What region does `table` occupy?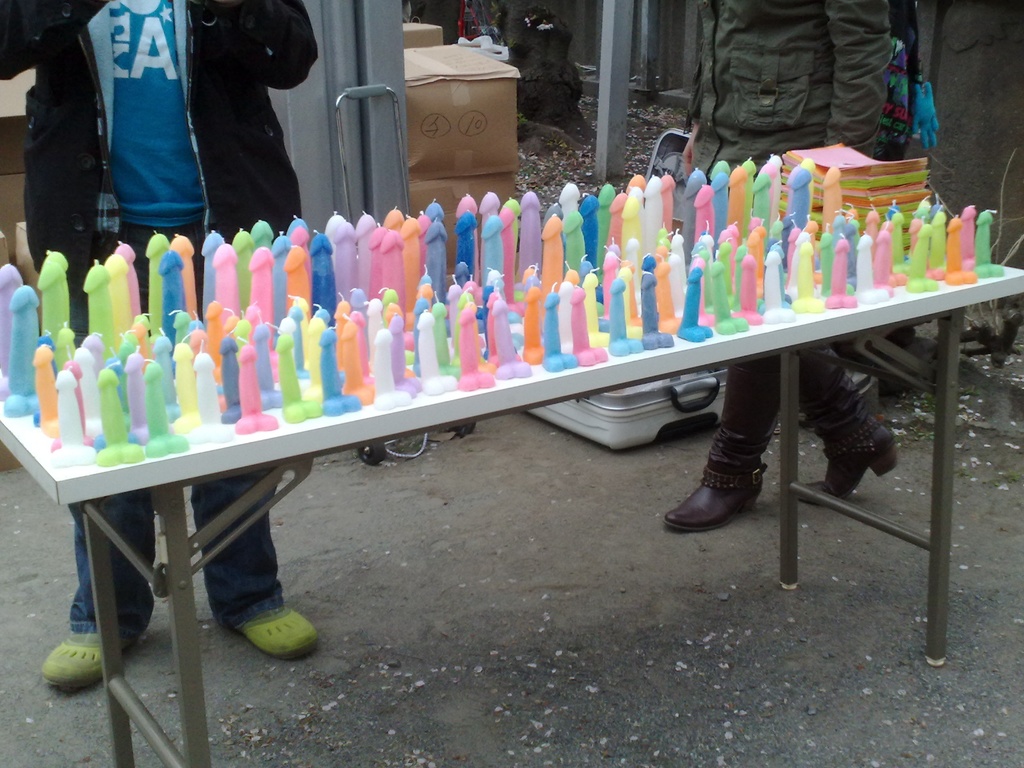
BBox(0, 219, 1023, 767).
